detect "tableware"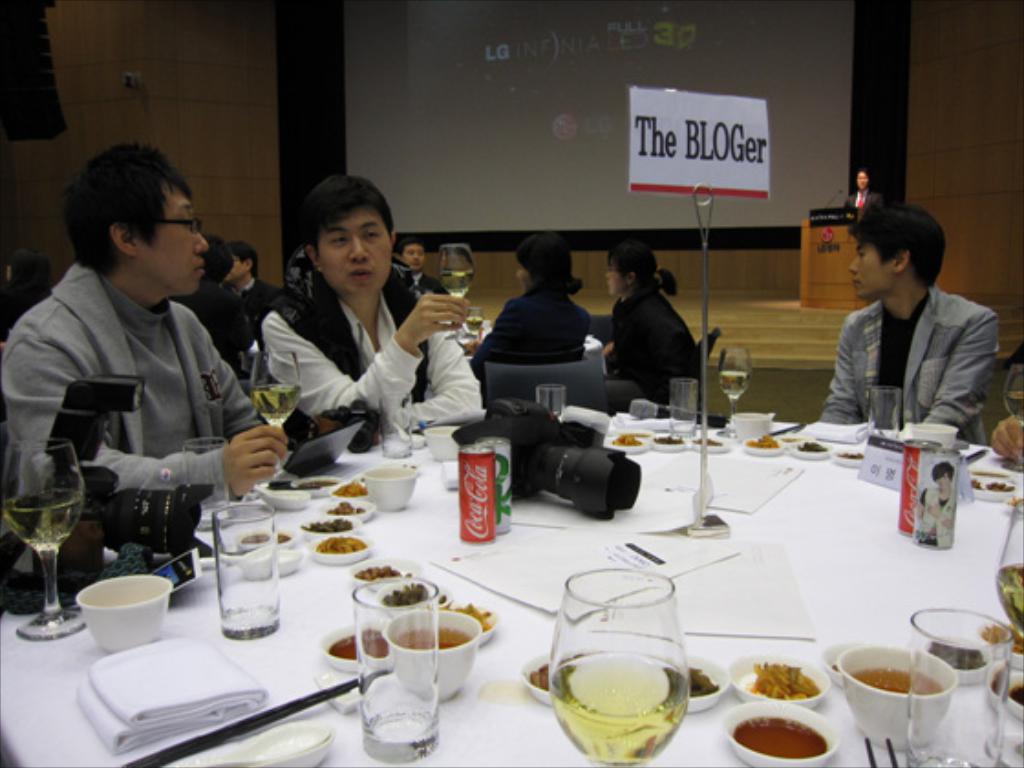
(x1=998, y1=486, x2=1022, y2=627)
